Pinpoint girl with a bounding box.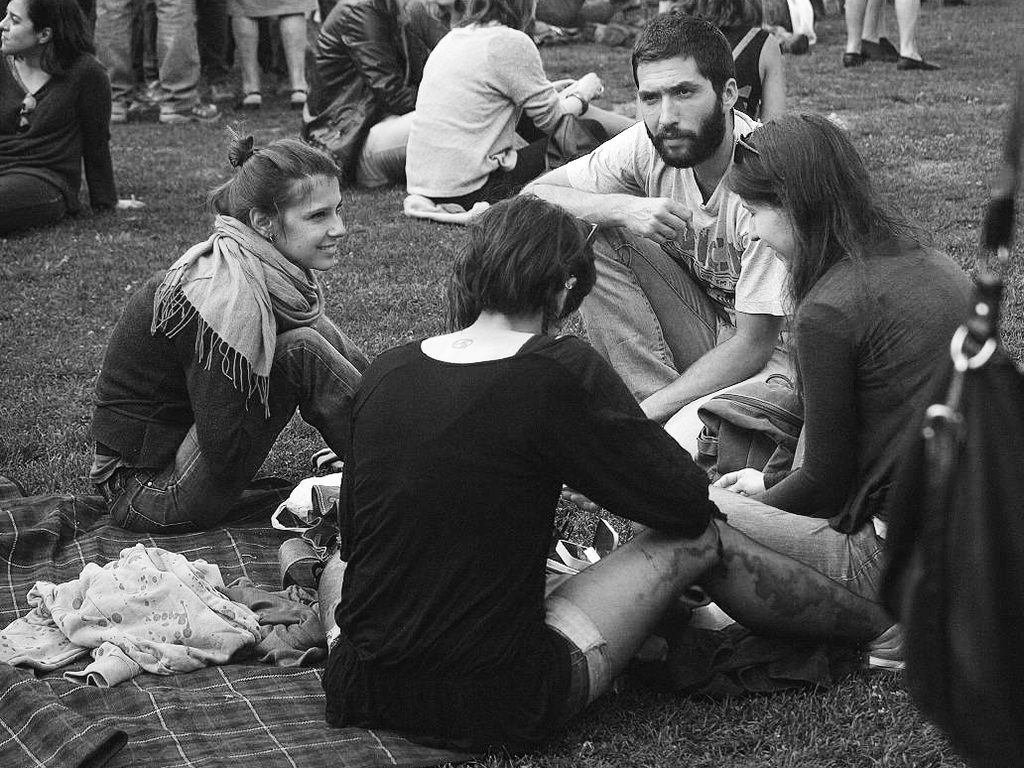
box=[406, 0, 604, 208].
